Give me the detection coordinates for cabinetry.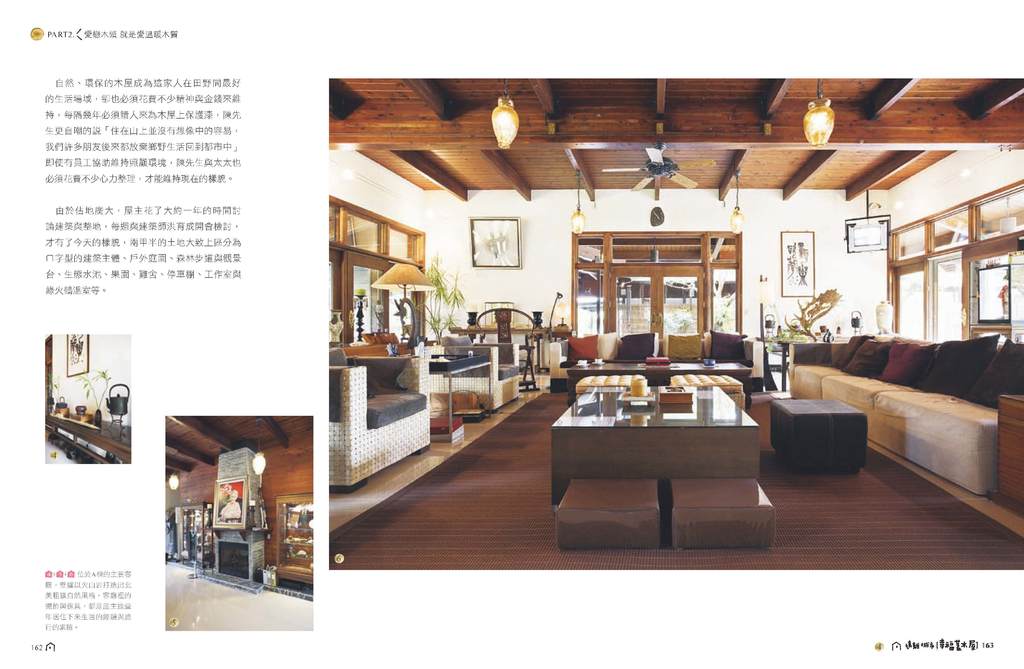
bbox(970, 325, 1014, 344).
